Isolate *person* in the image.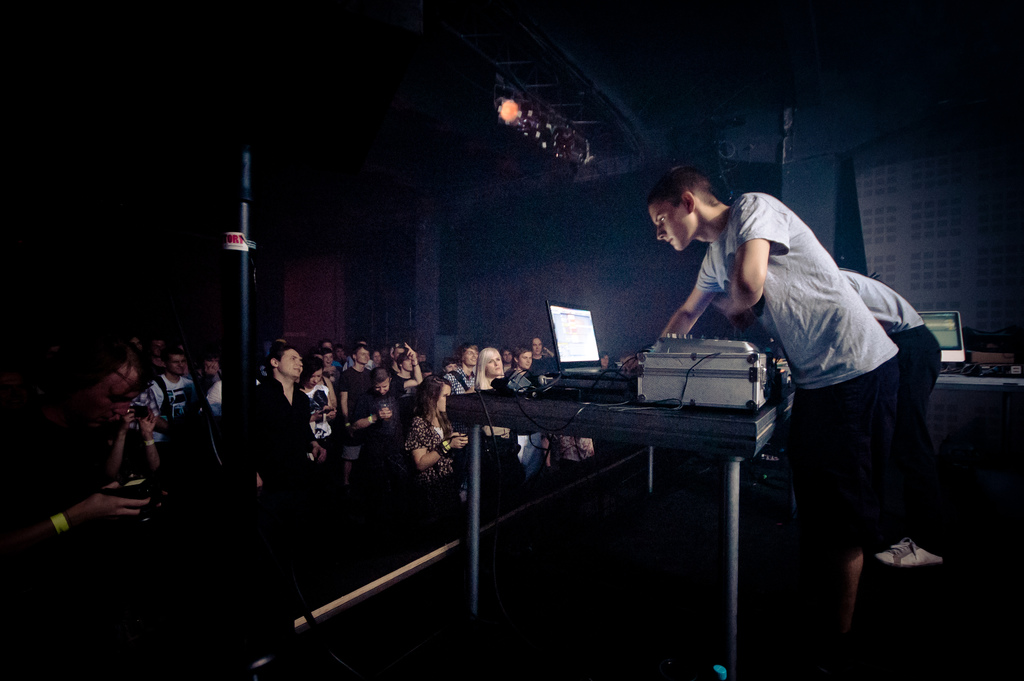
Isolated region: {"left": 256, "top": 338, "right": 323, "bottom": 490}.
